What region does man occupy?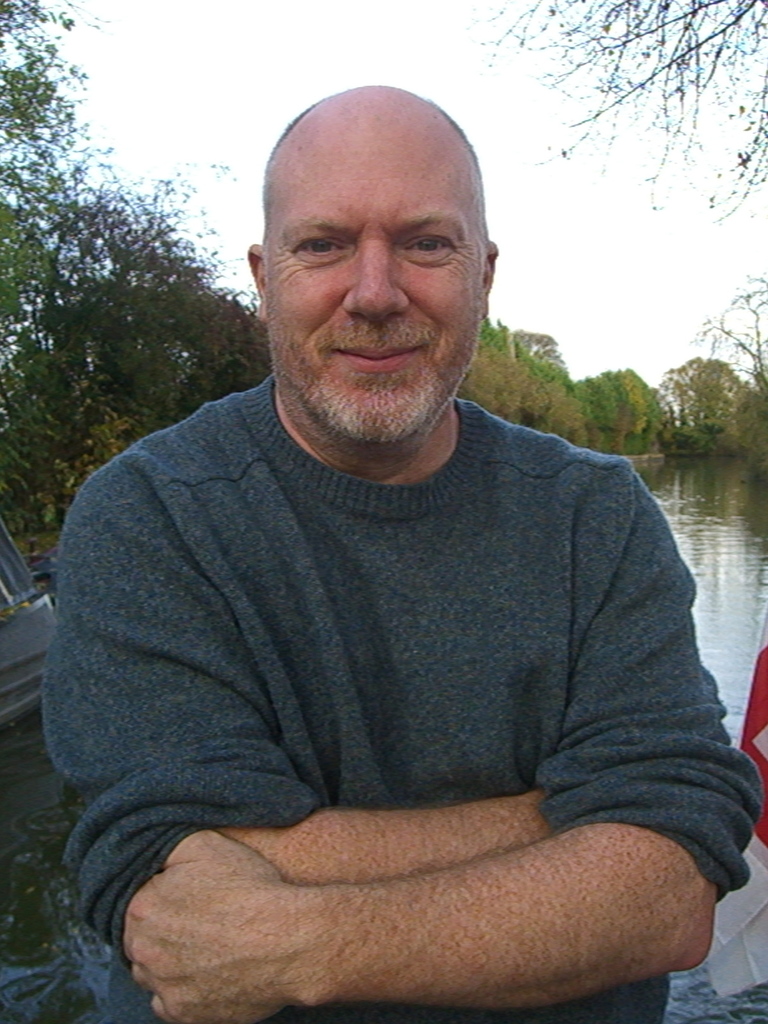
15,83,767,1023.
